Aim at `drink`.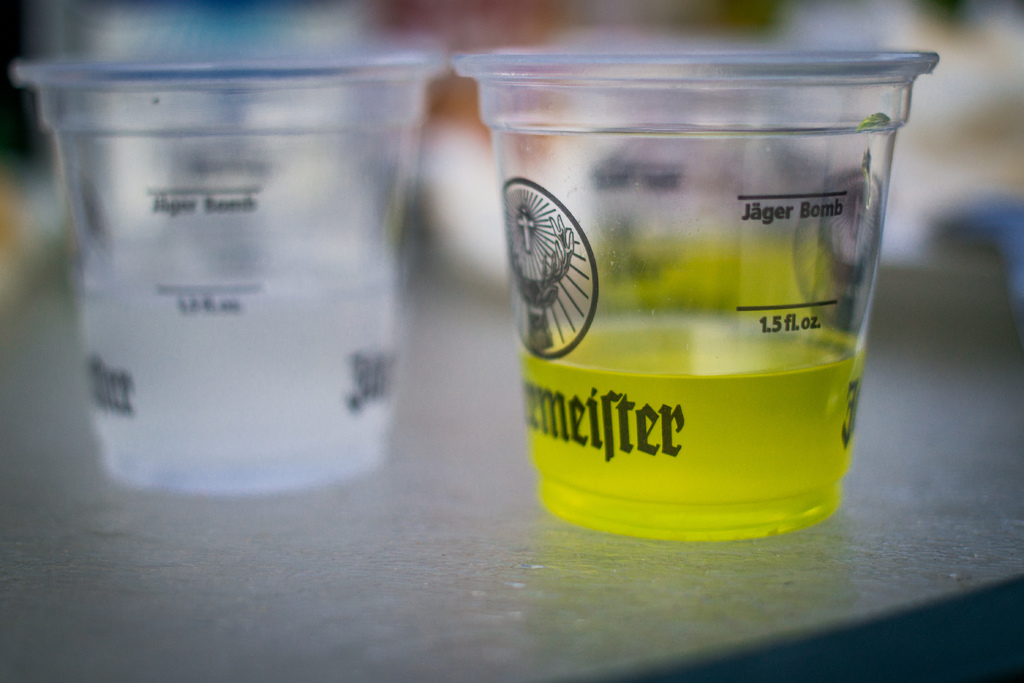
Aimed at locate(505, 297, 862, 544).
